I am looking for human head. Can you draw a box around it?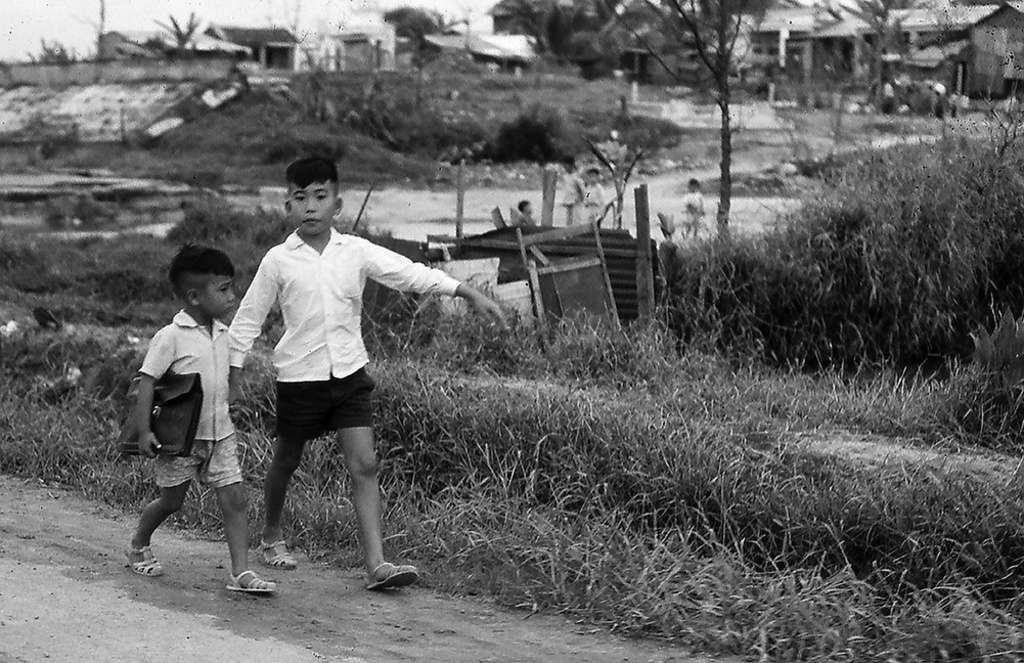
Sure, the bounding box is [154,242,225,319].
